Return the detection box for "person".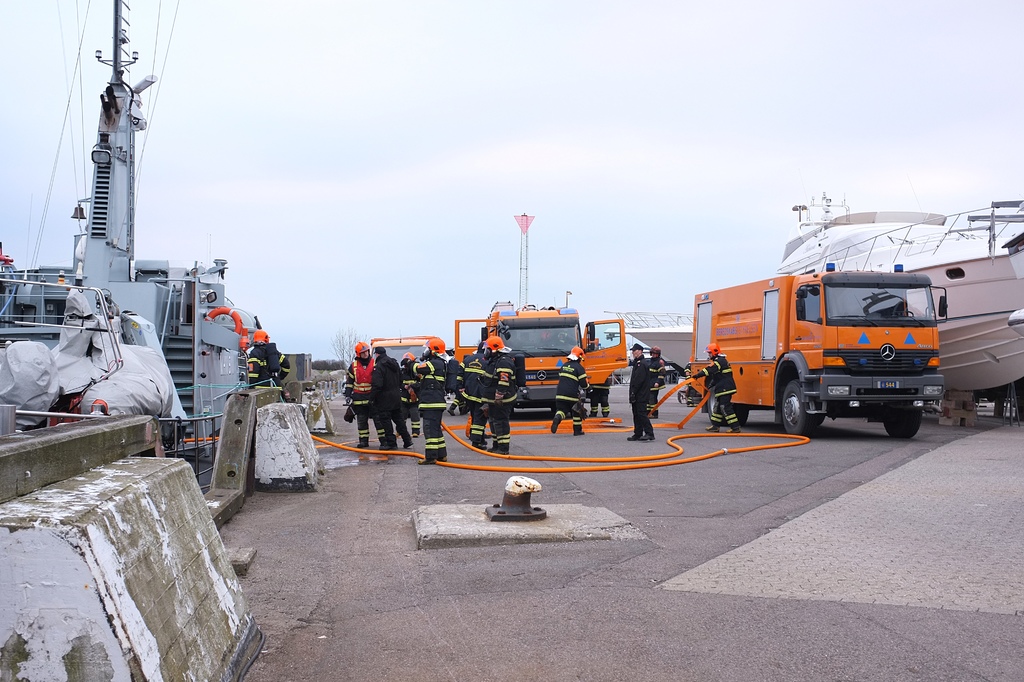
locate(648, 345, 666, 418).
